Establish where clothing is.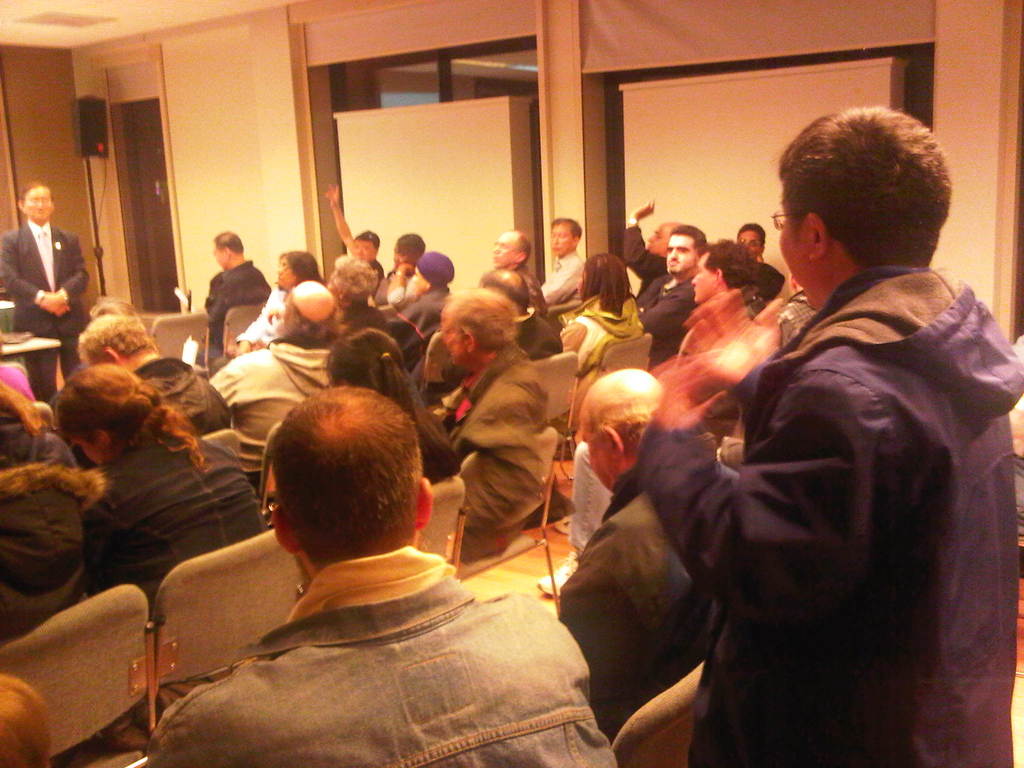
Established at left=67, top=419, right=282, bottom=593.
